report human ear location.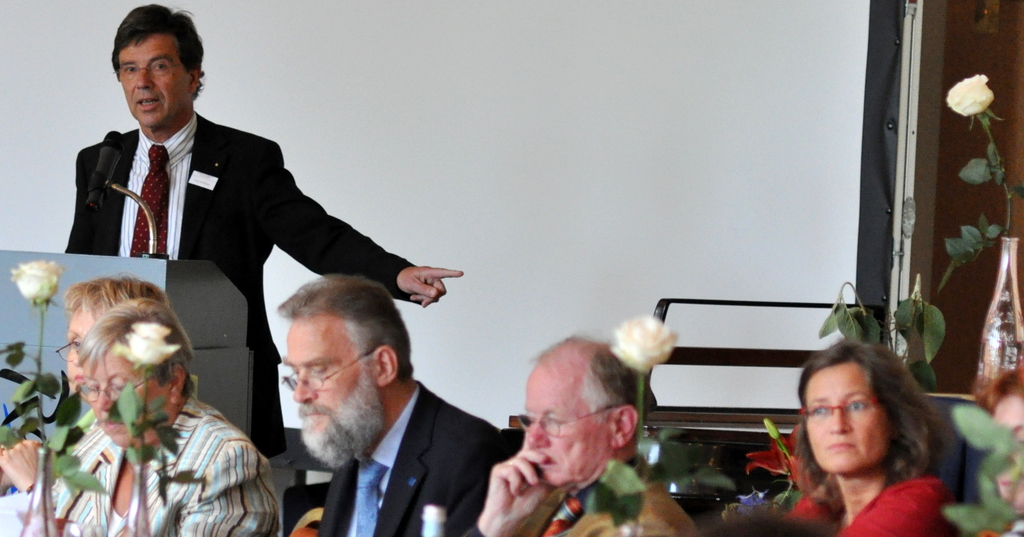
Report: BBox(168, 363, 188, 405).
